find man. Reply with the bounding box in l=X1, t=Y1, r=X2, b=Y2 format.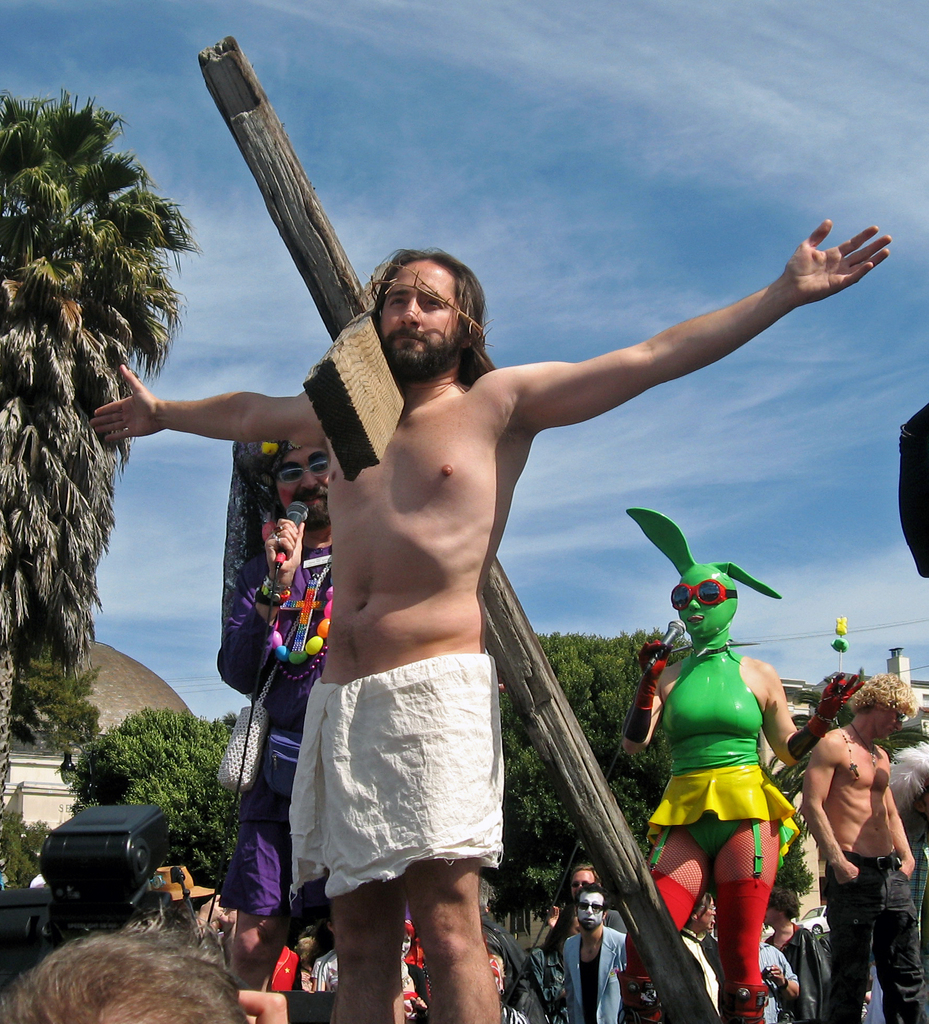
l=90, t=218, r=894, b=1023.
